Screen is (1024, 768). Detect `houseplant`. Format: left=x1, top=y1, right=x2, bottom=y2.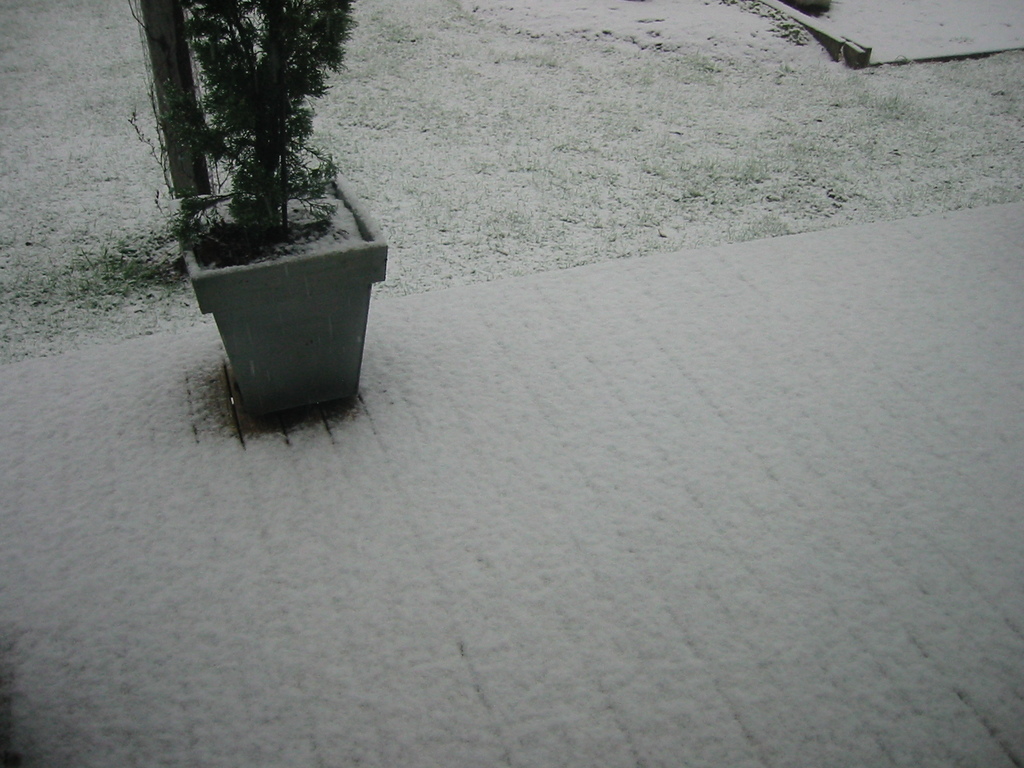
left=127, top=0, right=390, bottom=420.
